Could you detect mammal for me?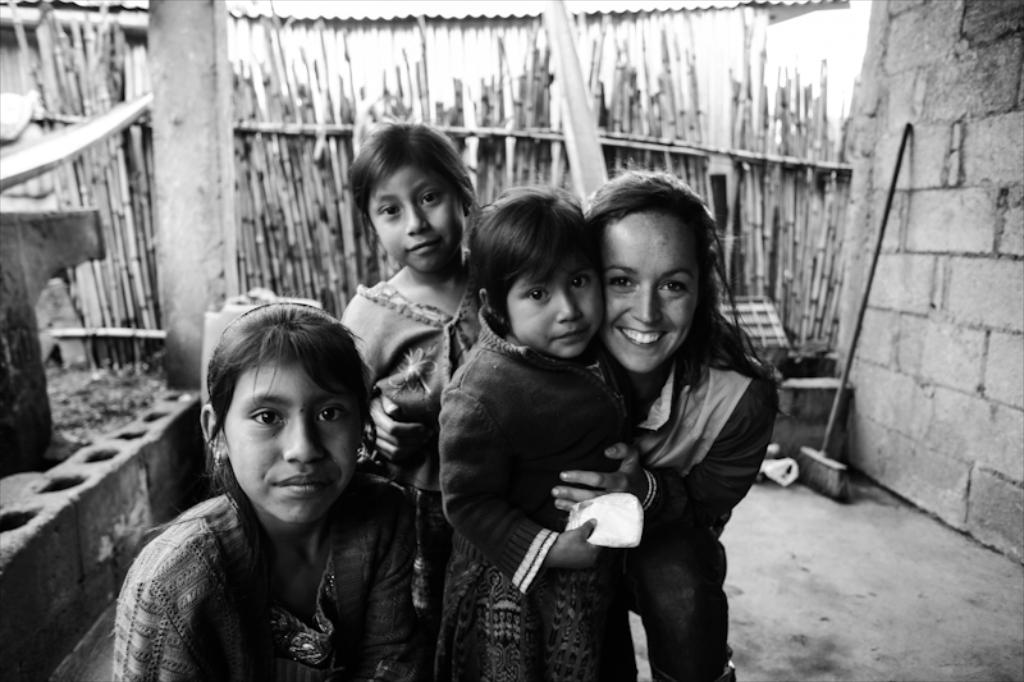
Detection result: [left=349, top=122, right=488, bottom=491].
